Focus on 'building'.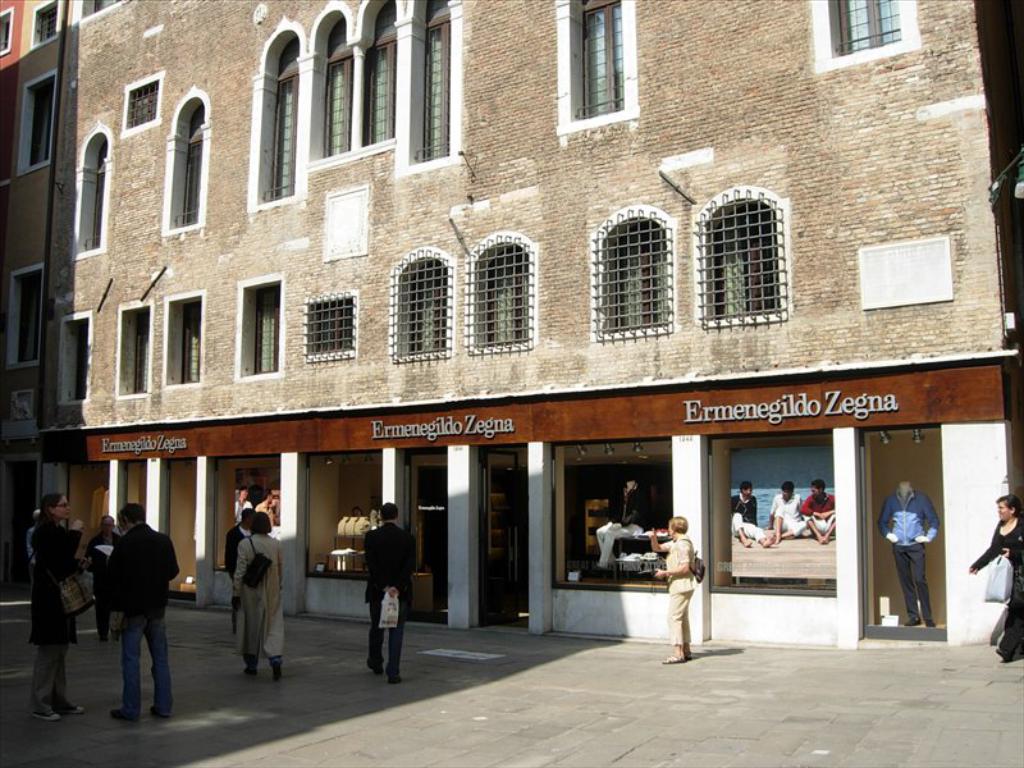
Focused at region(40, 0, 1023, 640).
